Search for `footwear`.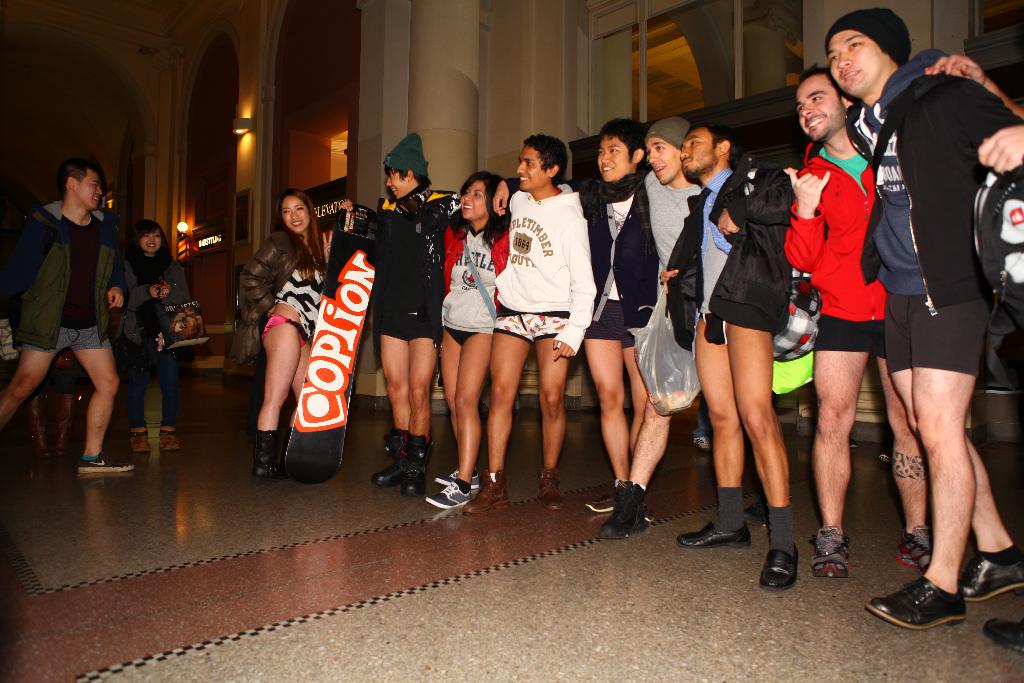
Found at (x1=588, y1=481, x2=630, y2=513).
